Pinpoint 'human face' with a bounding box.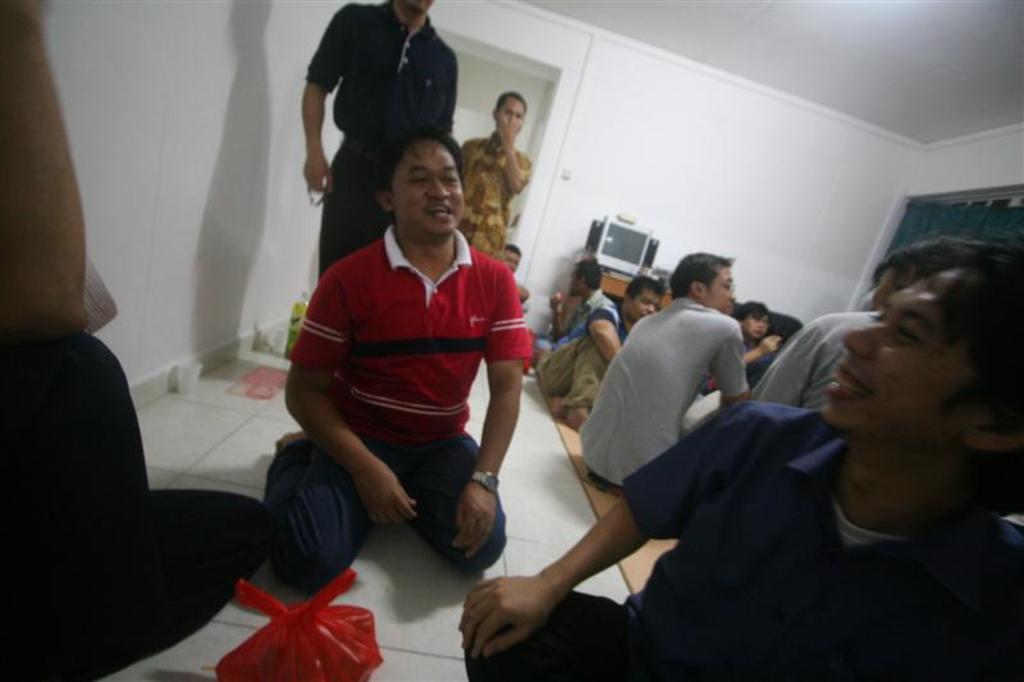
x1=742 y1=311 x2=768 y2=338.
